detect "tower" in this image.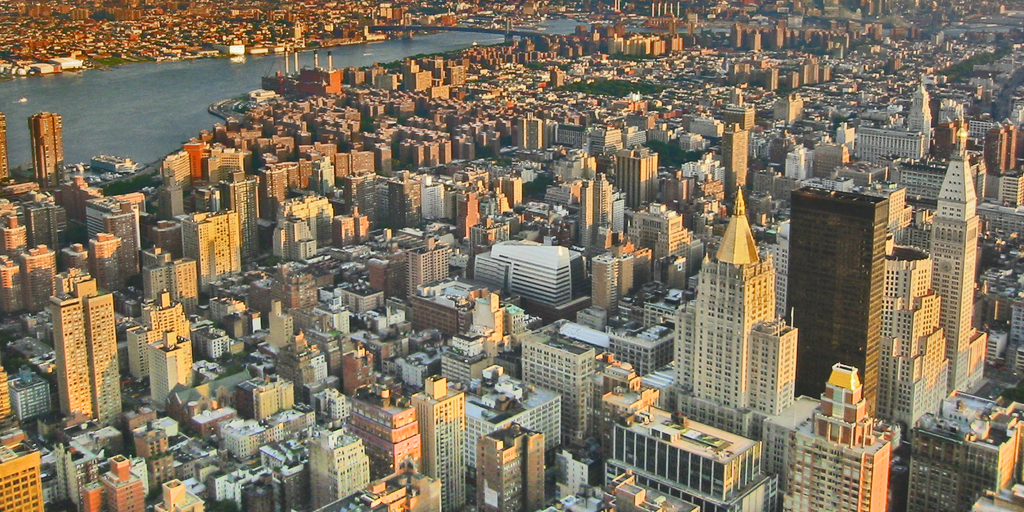
Detection: box(719, 125, 749, 191).
